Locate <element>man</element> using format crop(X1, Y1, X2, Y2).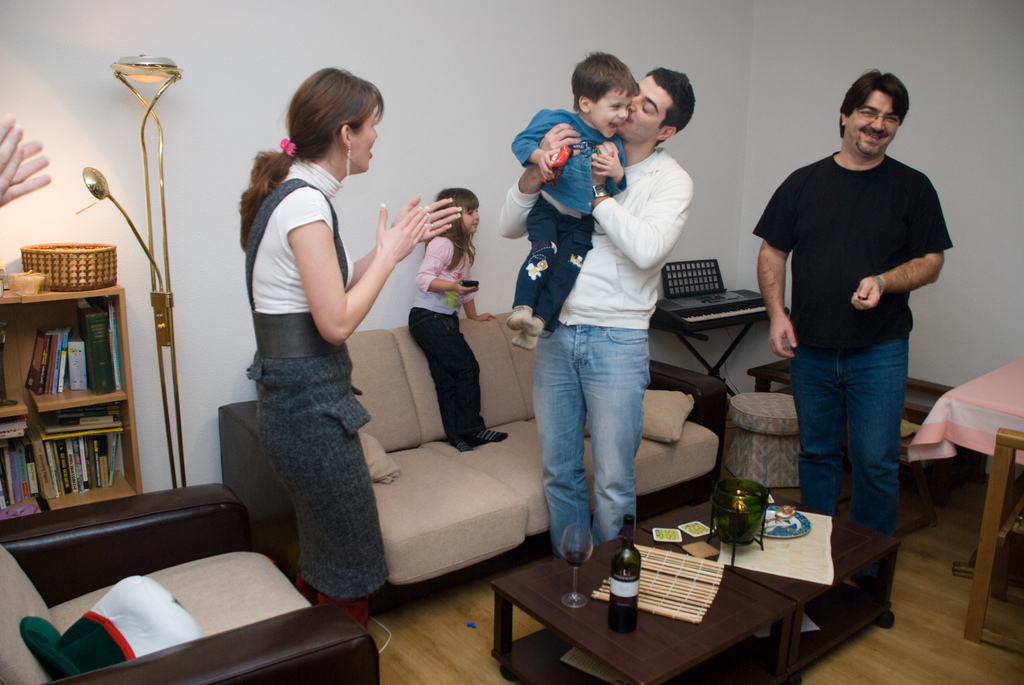
crop(753, 74, 949, 578).
